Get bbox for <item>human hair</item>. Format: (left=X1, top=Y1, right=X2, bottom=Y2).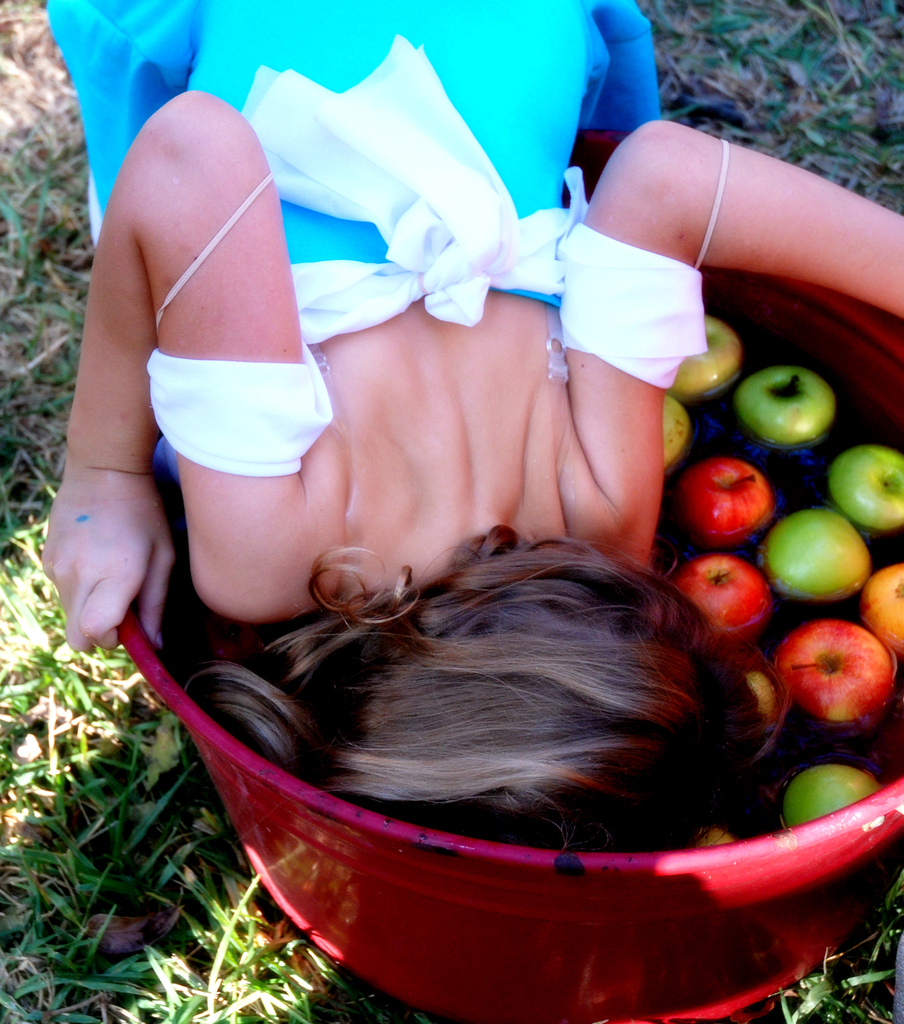
(left=240, top=524, right=746, bottom=873).
